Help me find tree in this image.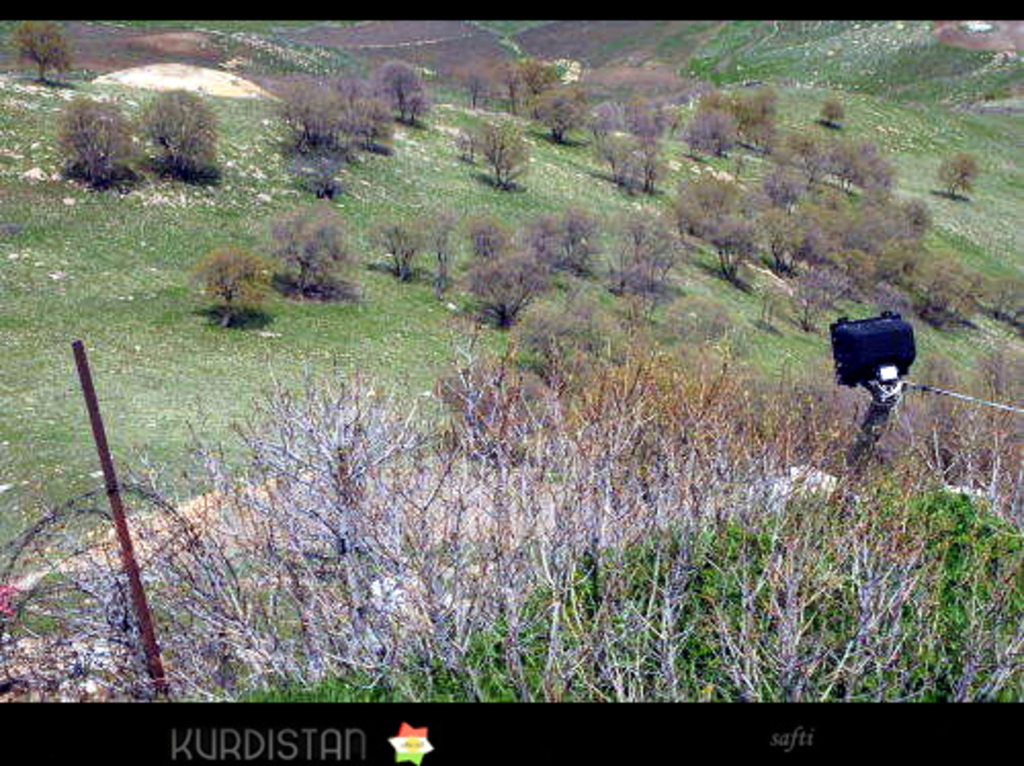
Found it: x1=676, y1=162, x2=756, y2=262.
